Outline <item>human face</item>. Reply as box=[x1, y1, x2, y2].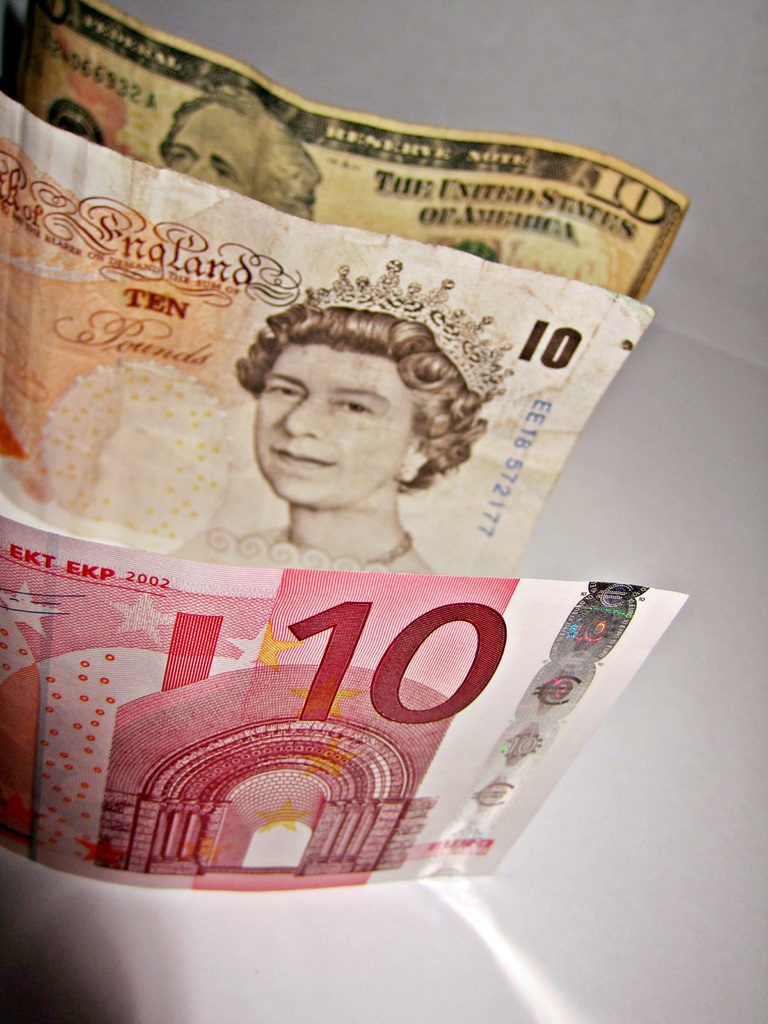
box=[262, 333, 422, 509].
